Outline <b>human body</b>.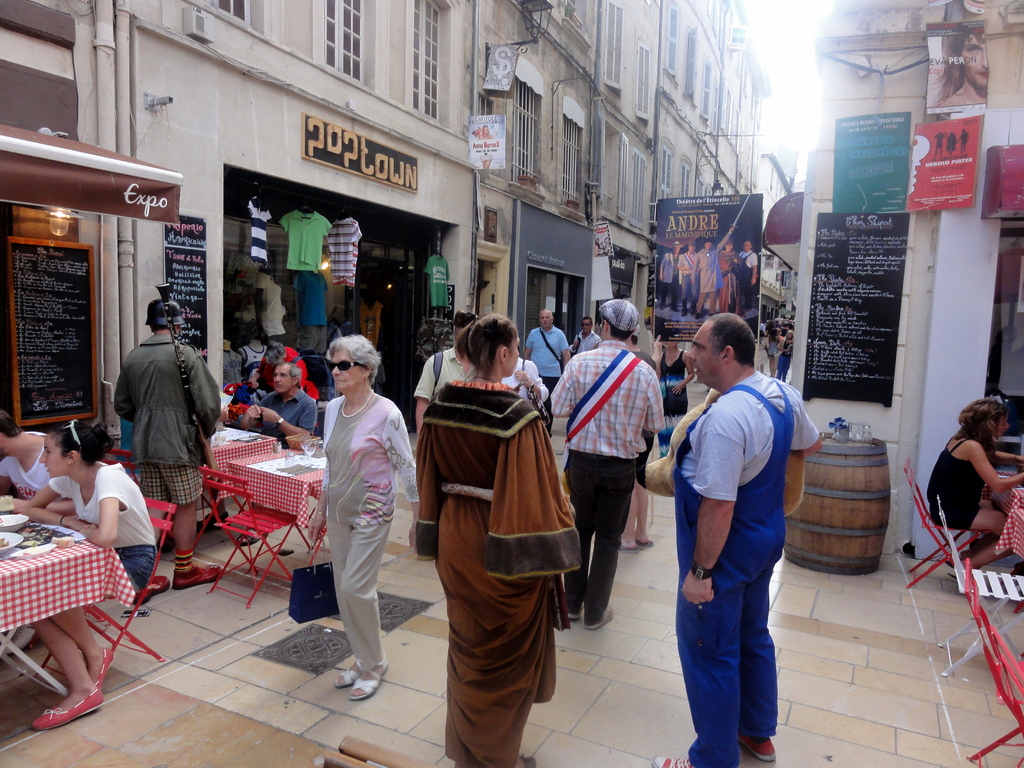
Outline: 665/317/825/767.
